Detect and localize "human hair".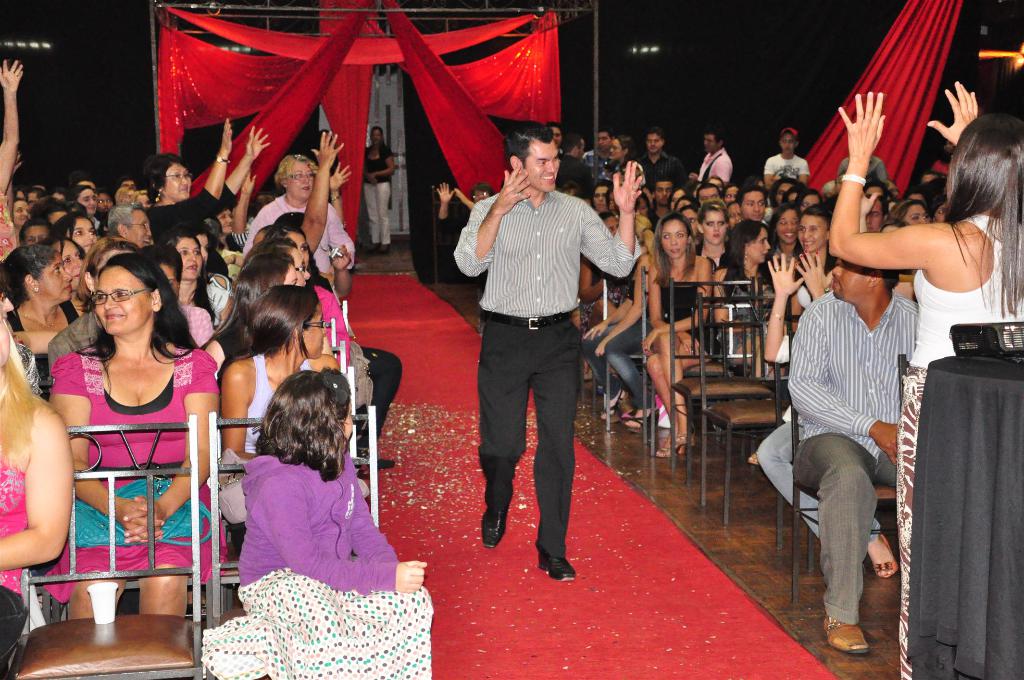
Localized at left=929, top=192, right=948, bottom=221.
